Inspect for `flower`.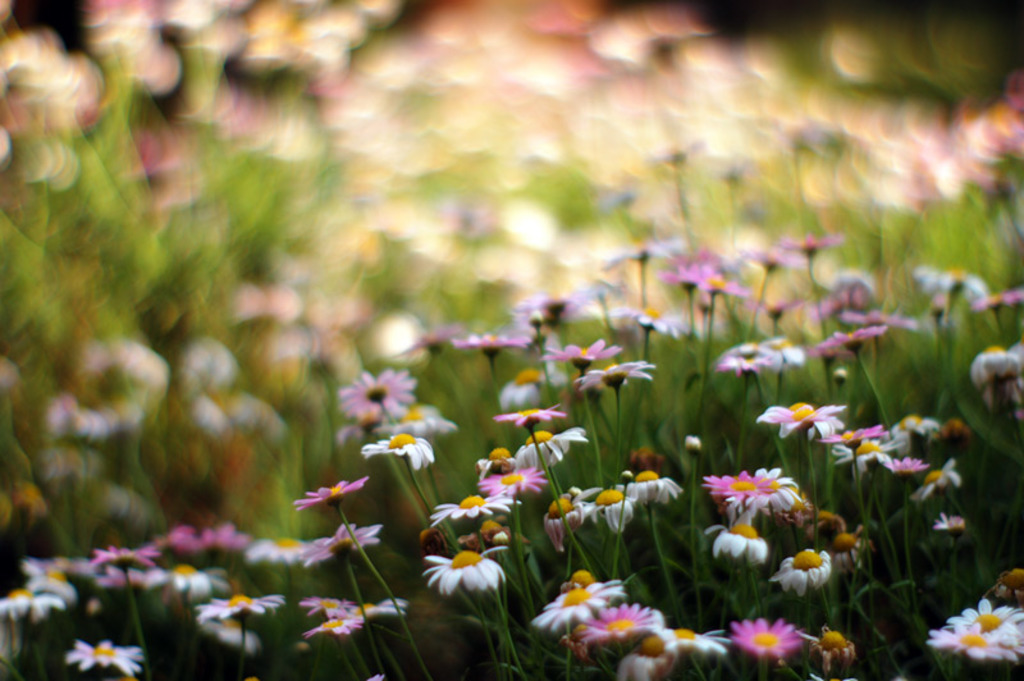
Inspection: rect(291, 479, 371, 516).
